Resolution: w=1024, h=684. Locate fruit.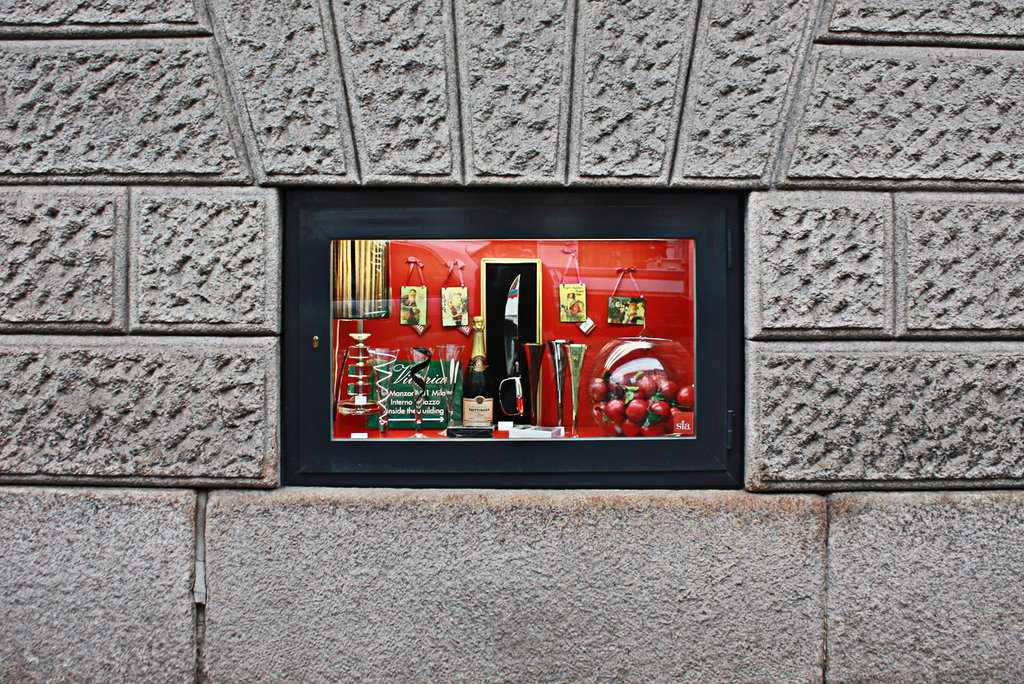
BBox(676, 384, 694, 411).
